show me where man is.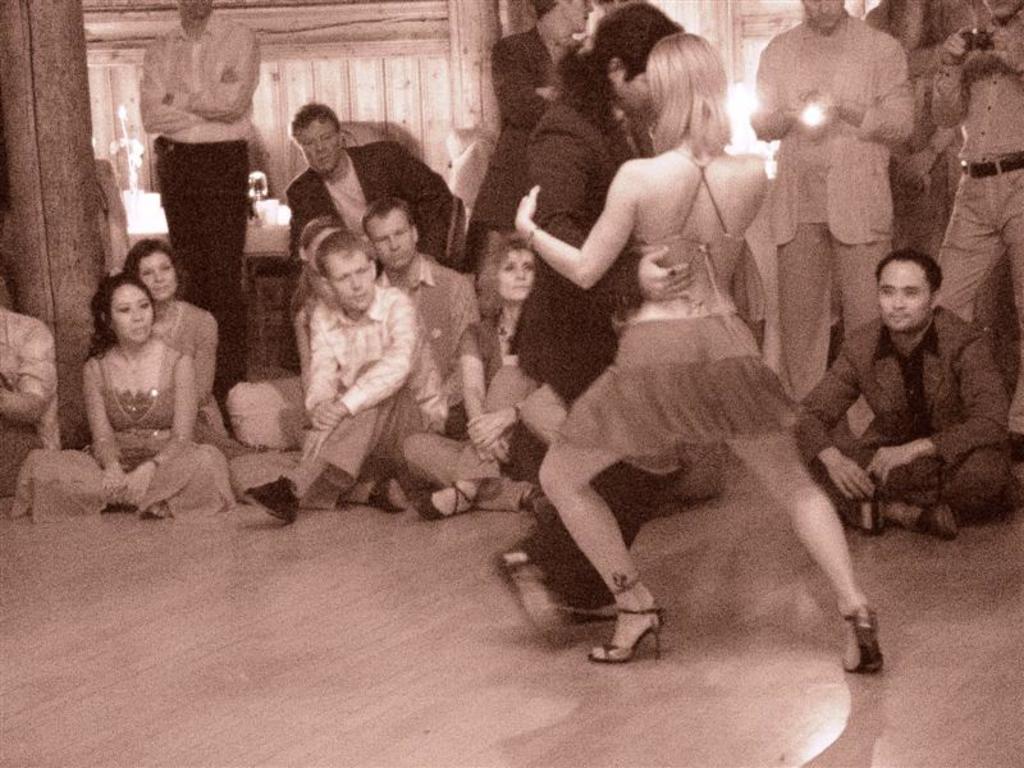
man is at select_region(470, 0, 603, 259).
